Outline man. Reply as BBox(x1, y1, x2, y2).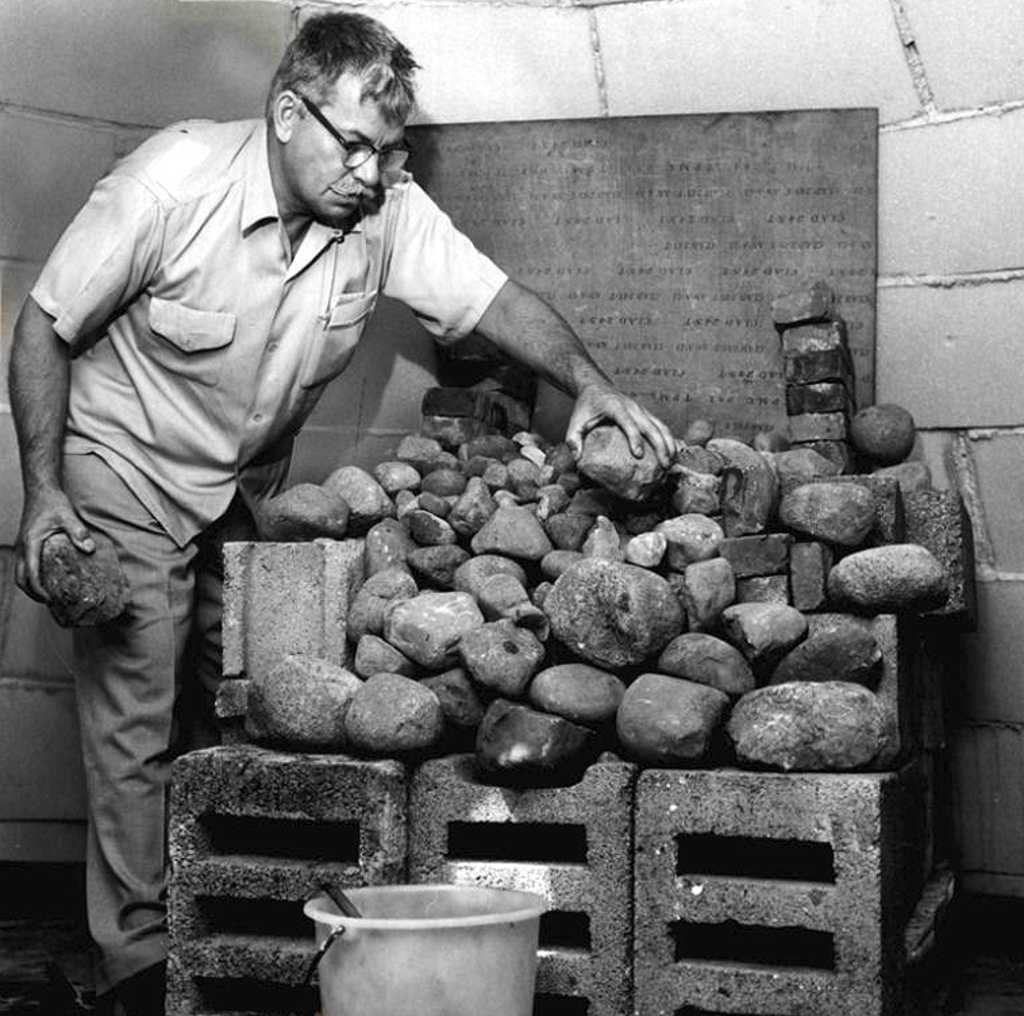
BBox(49, 45, 792, 897).
